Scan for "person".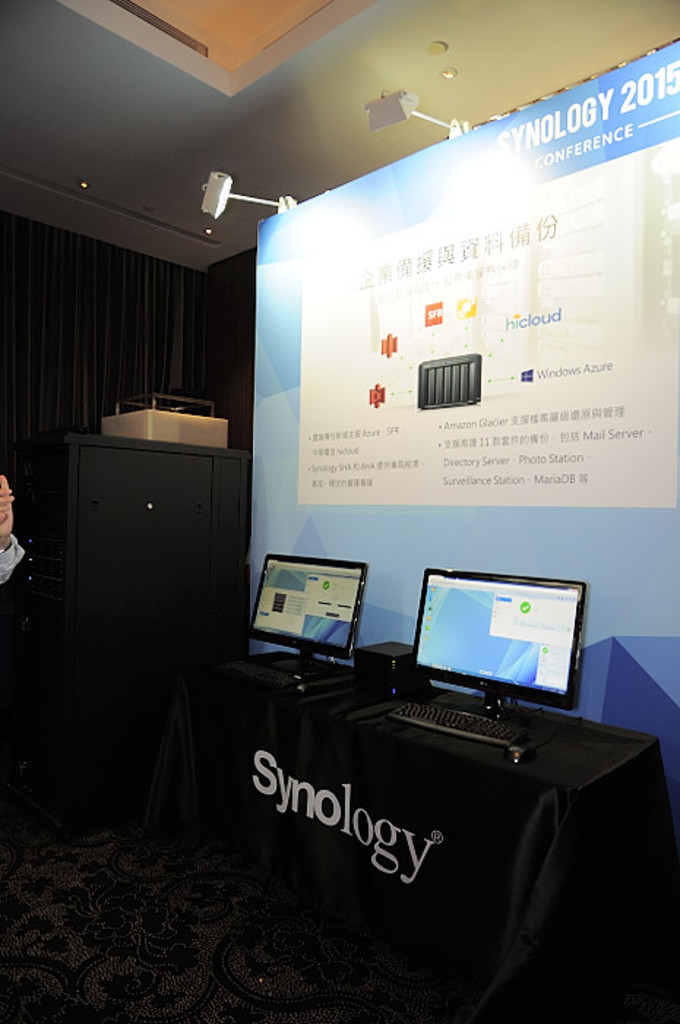
Scan result: <bbox>0, 470, 29, 610</bbox>.
